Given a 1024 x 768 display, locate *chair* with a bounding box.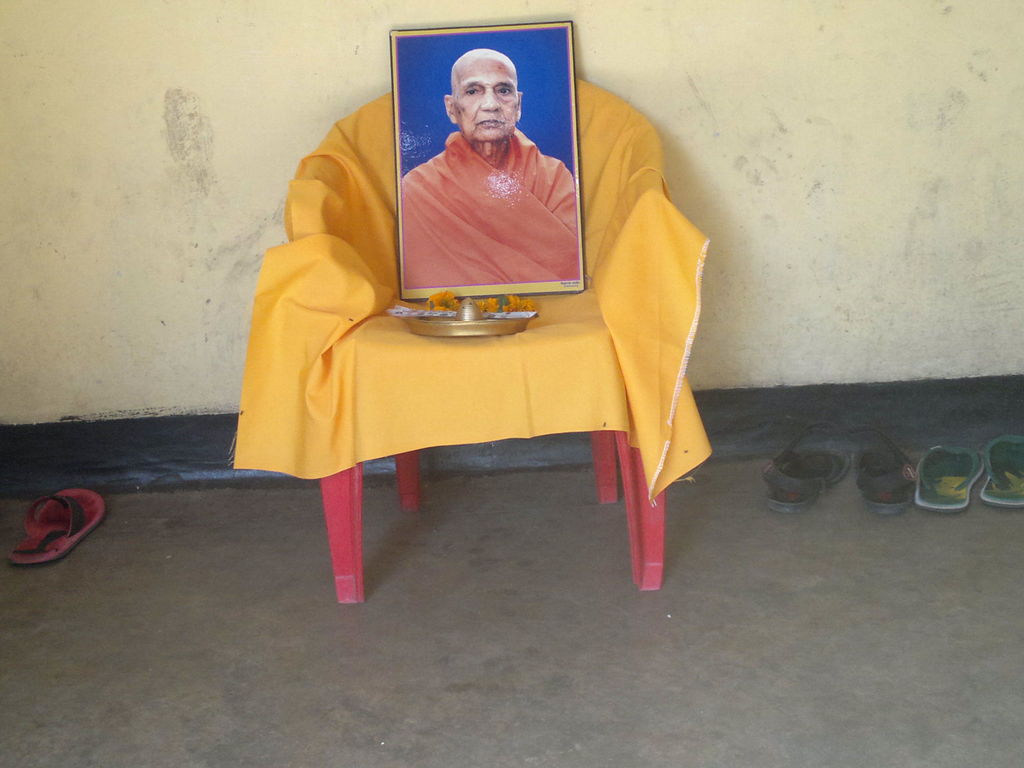
Located: {"left": 221, "top": 122, "right": 704, "bottom": 604}.
